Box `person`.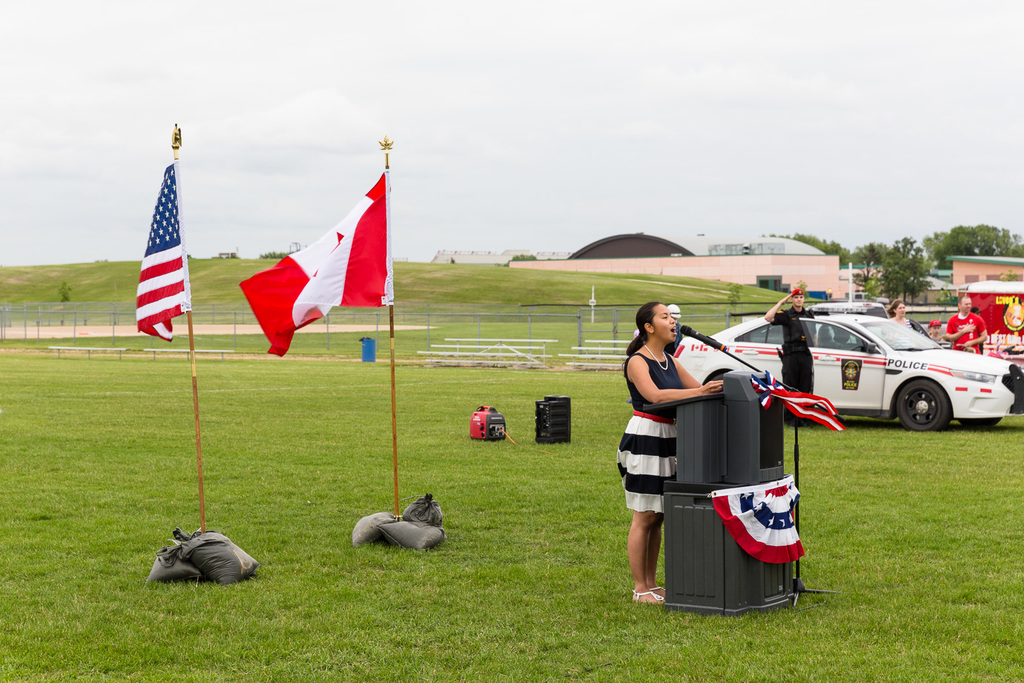
x1=925, y1=317, x2=944, y2=347.
